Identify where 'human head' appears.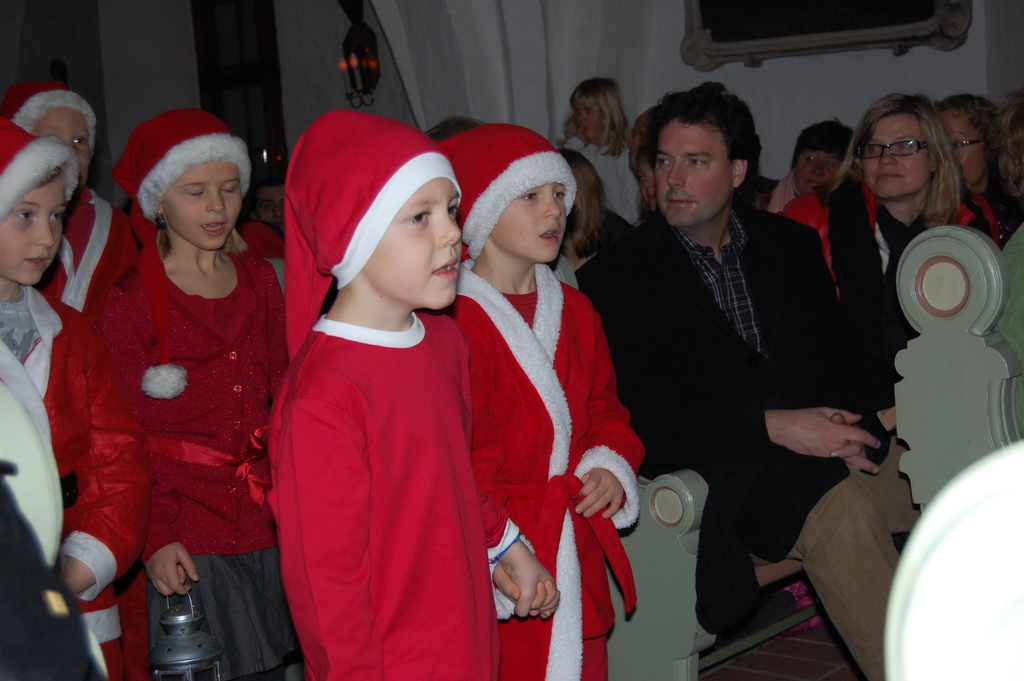
Appears at 113, 110, 250, 249.
